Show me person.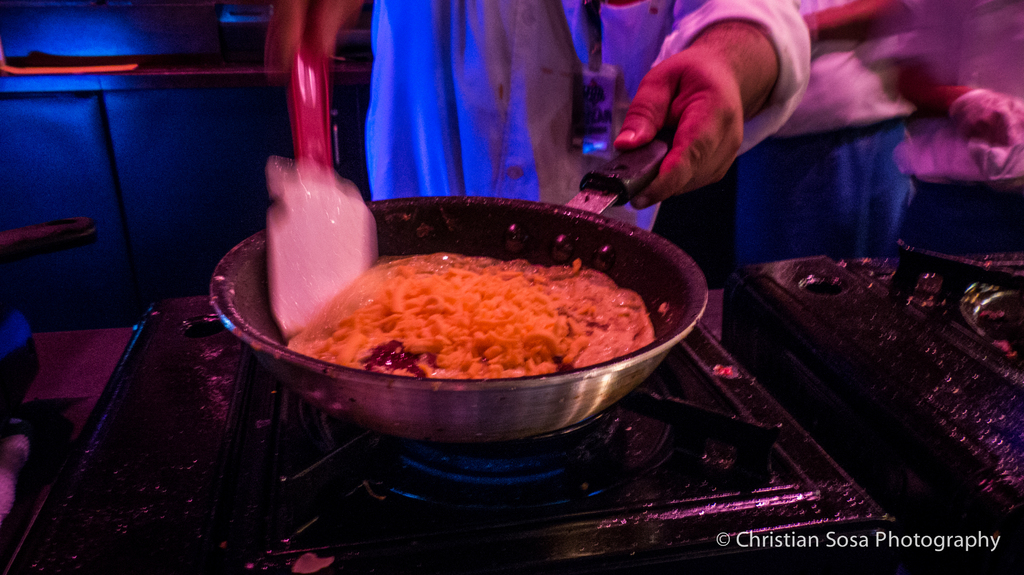
person is here: select_region(266, 0, 817, 237).
